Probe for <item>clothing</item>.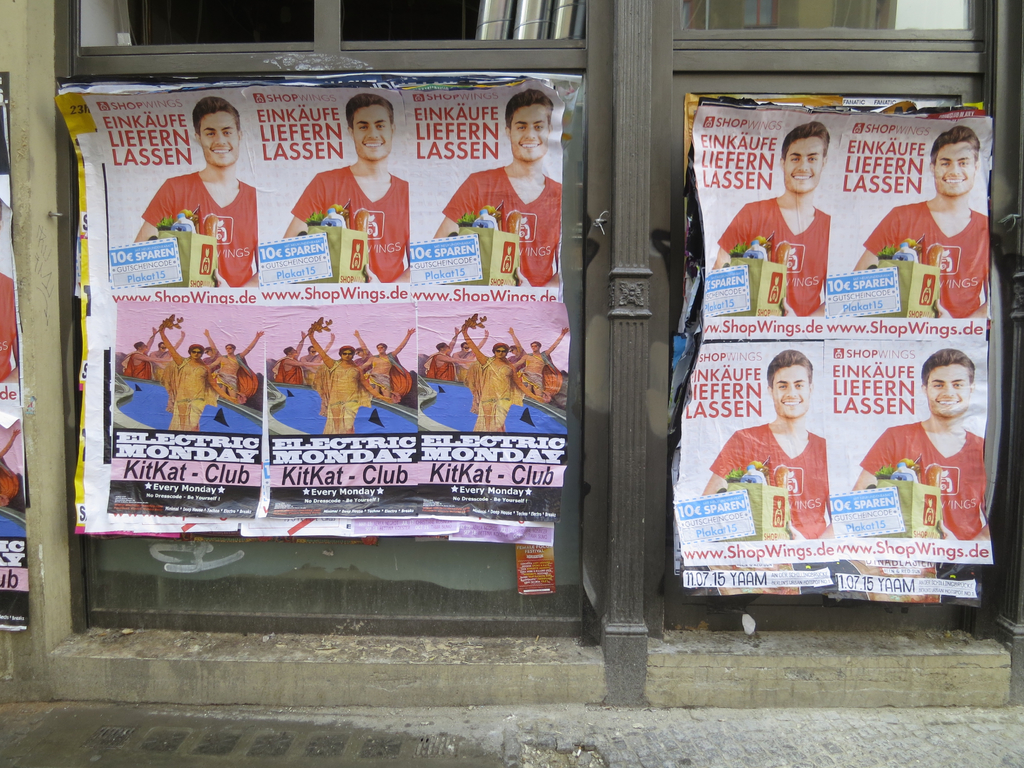
Probe result: {"left": 137, "top": 176, "right": 258, "bottom": 289}.
